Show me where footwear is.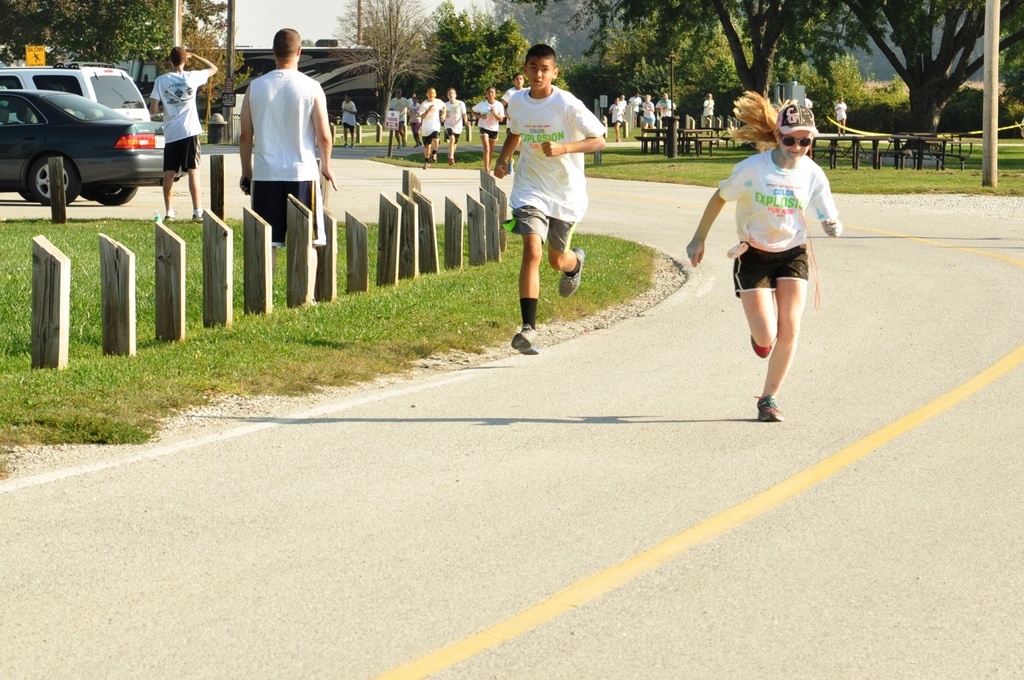
footwear is at select_region(349, 143, 356, 152).
